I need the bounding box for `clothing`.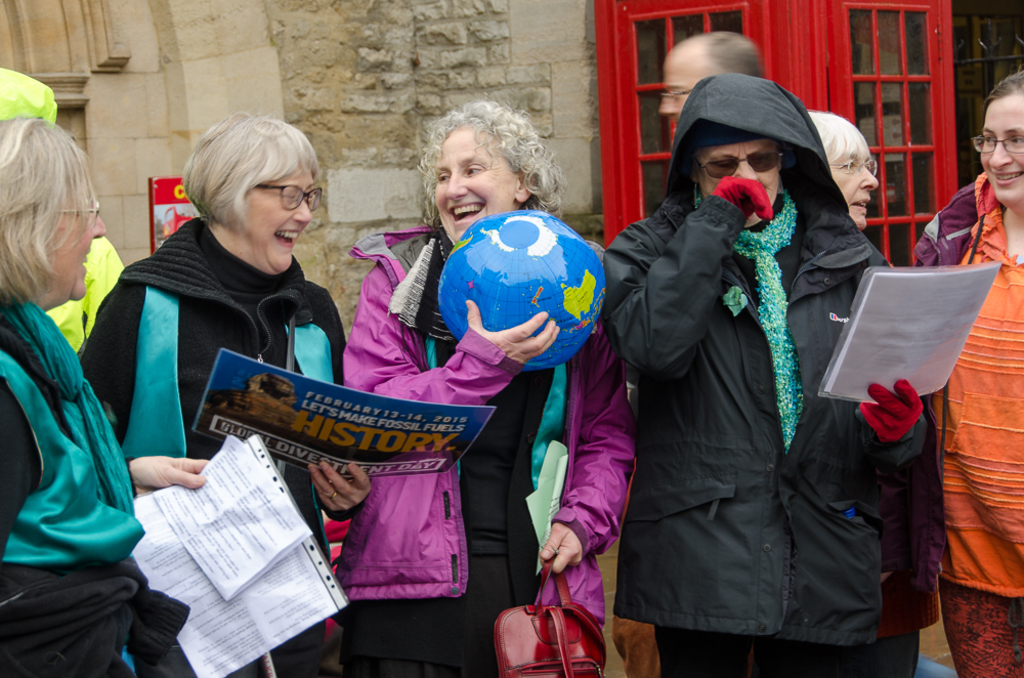
Here it is: [0, 286, 188, 677].
